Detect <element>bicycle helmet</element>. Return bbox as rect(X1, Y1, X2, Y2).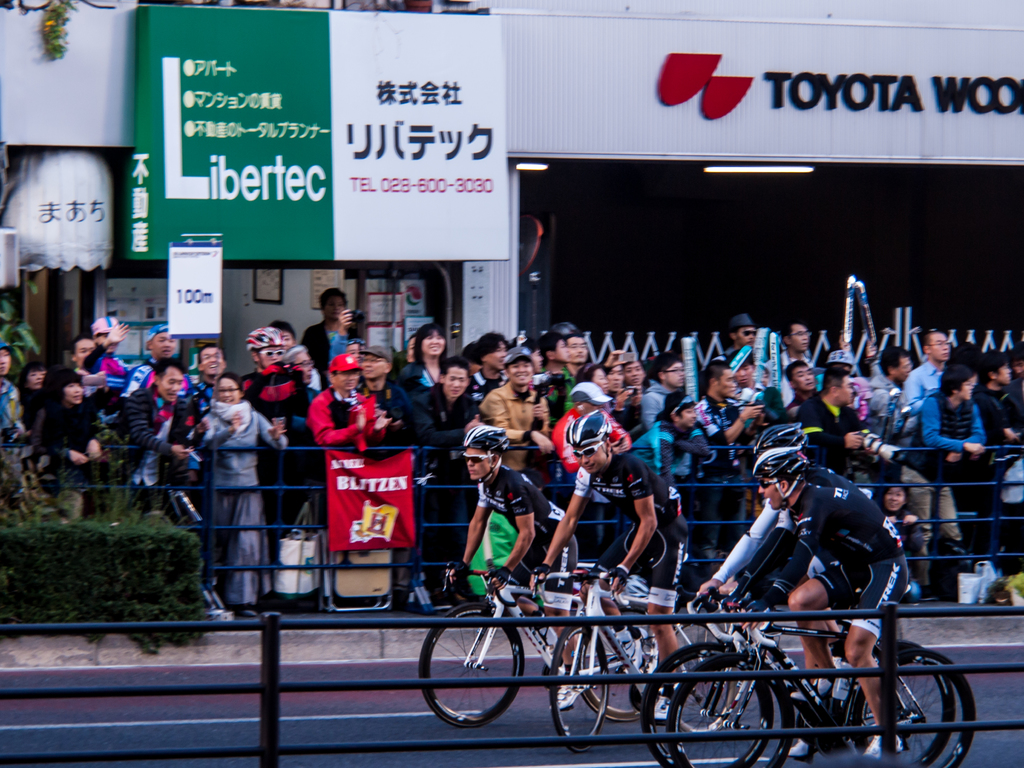
rect(250, 330, 290, 352).
